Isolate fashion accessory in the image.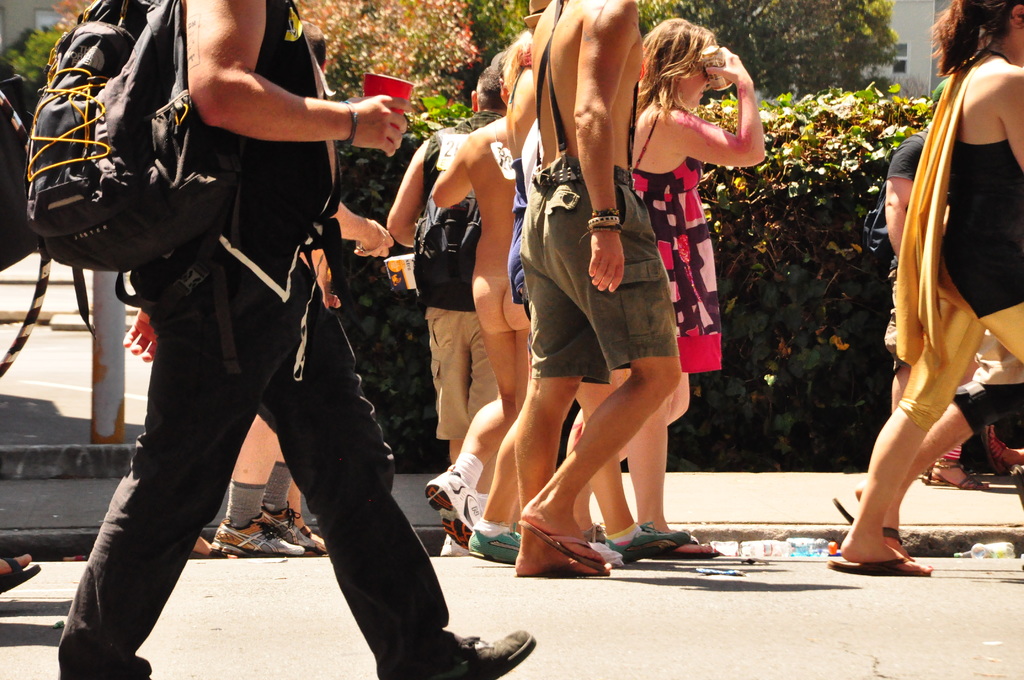
Isolated region: (x1=378, y1=630, x2=533, y2=679).
